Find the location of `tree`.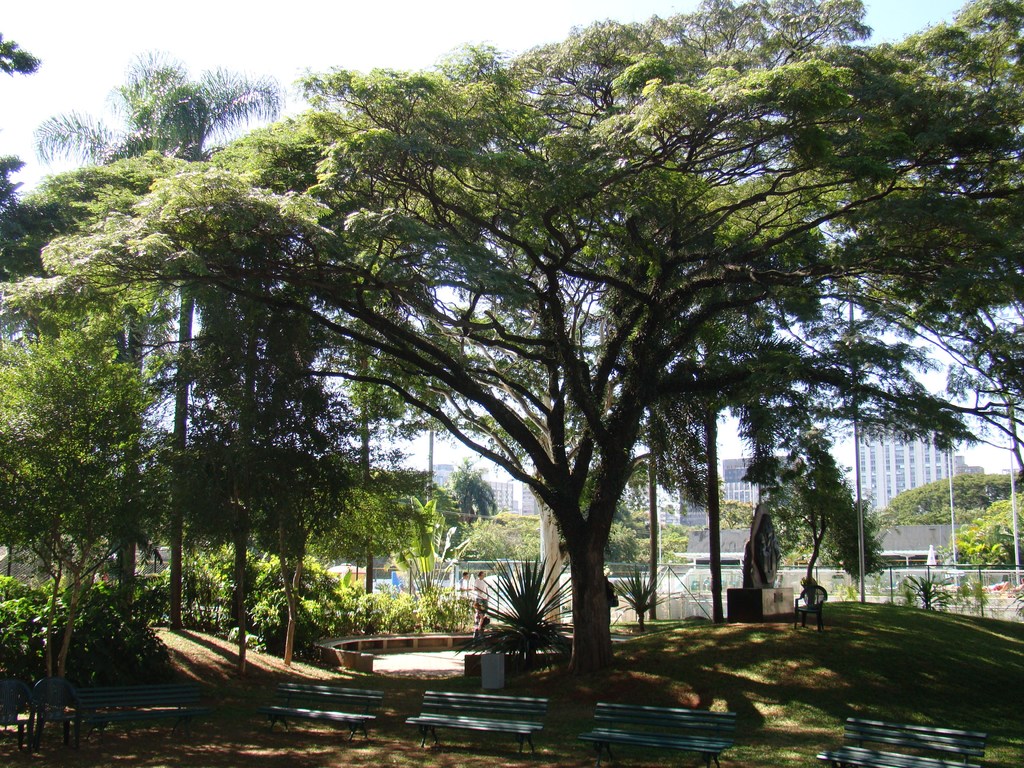
Location: 44/38/977/691.
